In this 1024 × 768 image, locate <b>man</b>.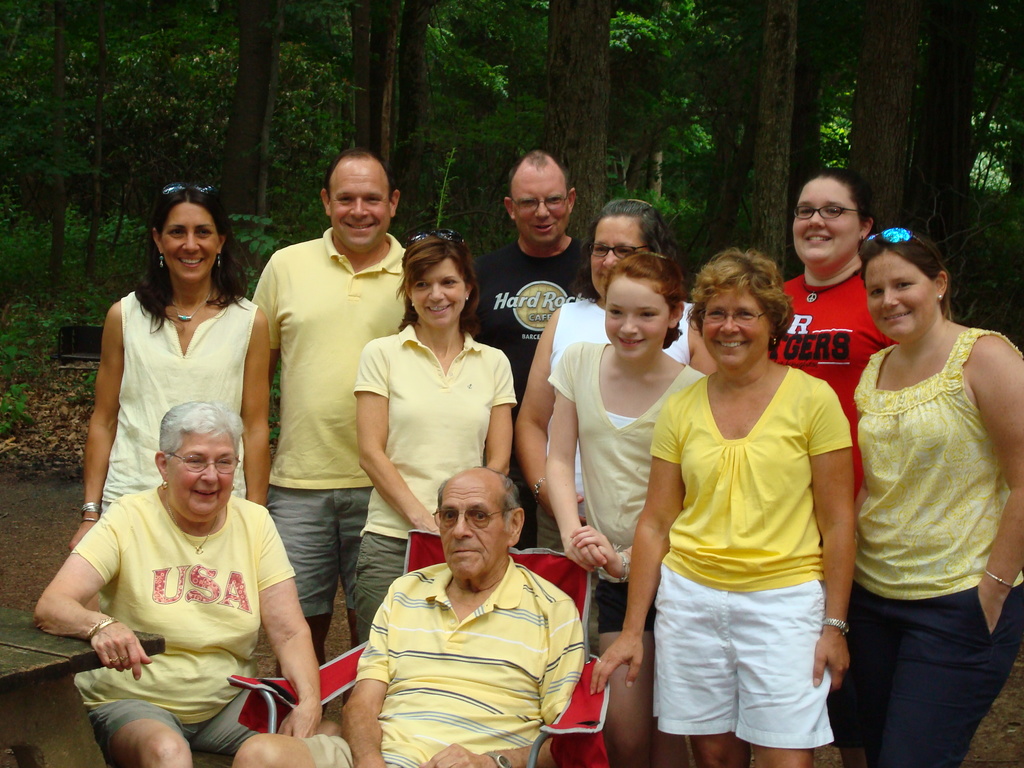
Bounding box: {"left": 461, "top": 145, "right": 595, "bottom": 548}.
